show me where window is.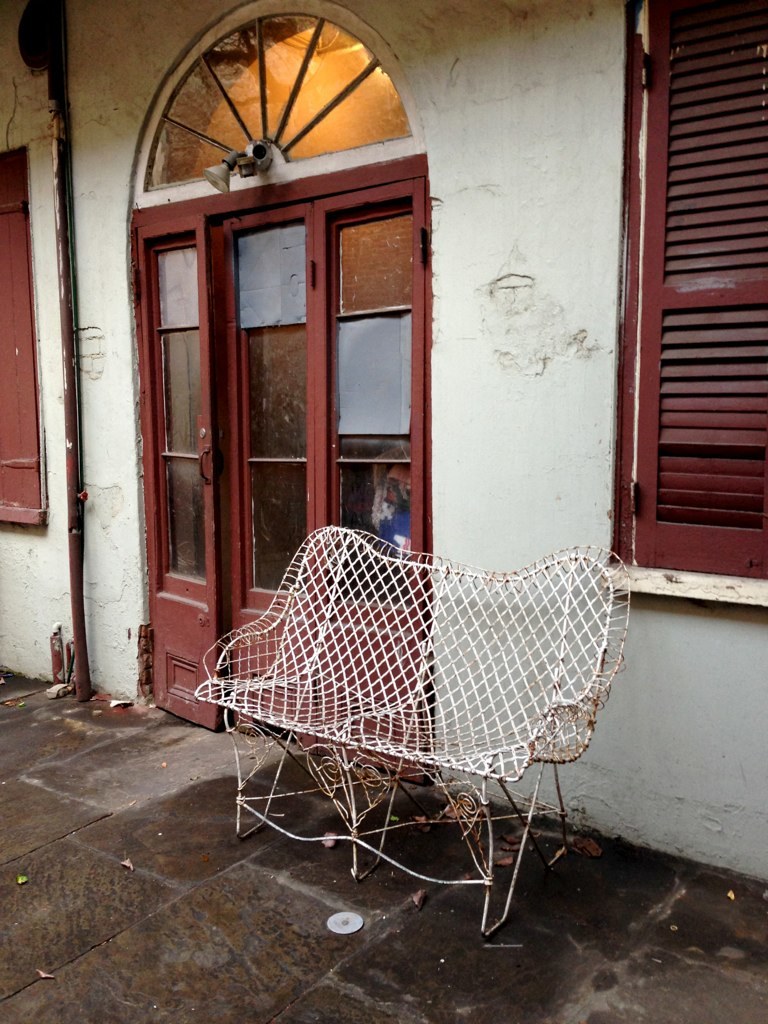
window is at <bbox>612, 0, 767, 582</bbox>.
